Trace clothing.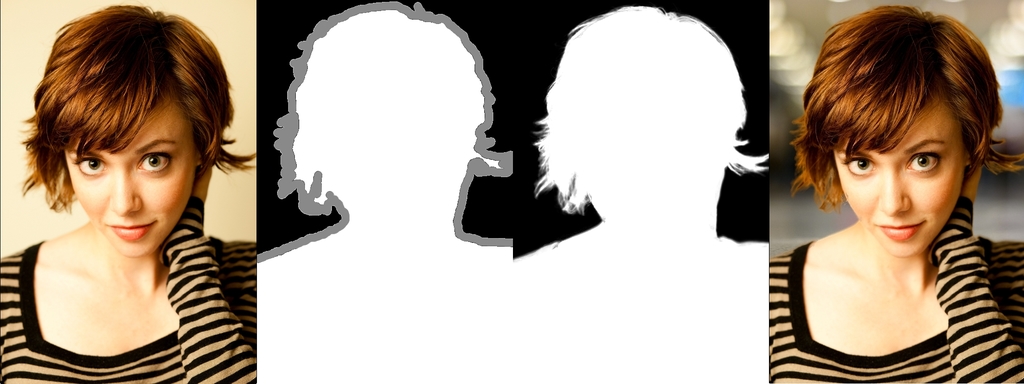
Traced to box(764, 196, 1023, 383).
